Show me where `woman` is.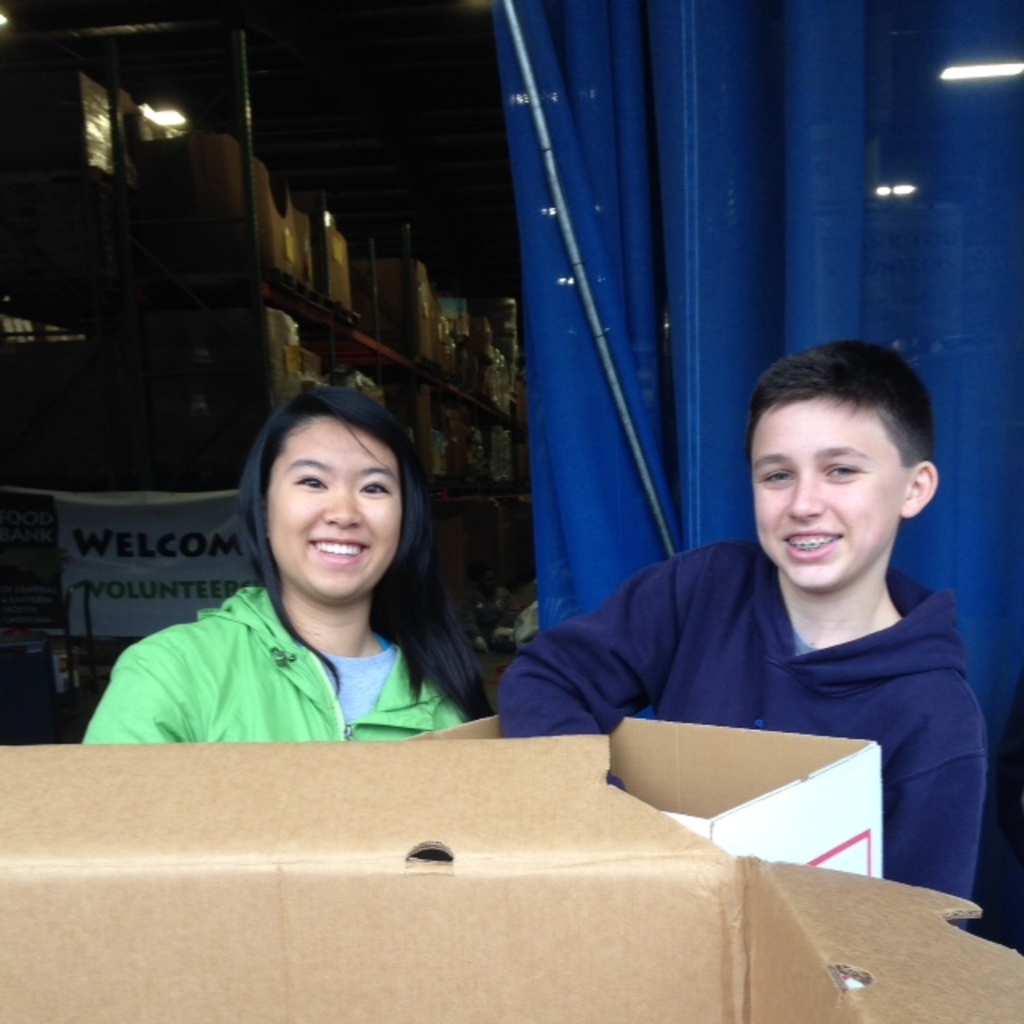
`woman` is at {"x1": 82, "y1": 386, "x2": 494, "y2": 742}.
